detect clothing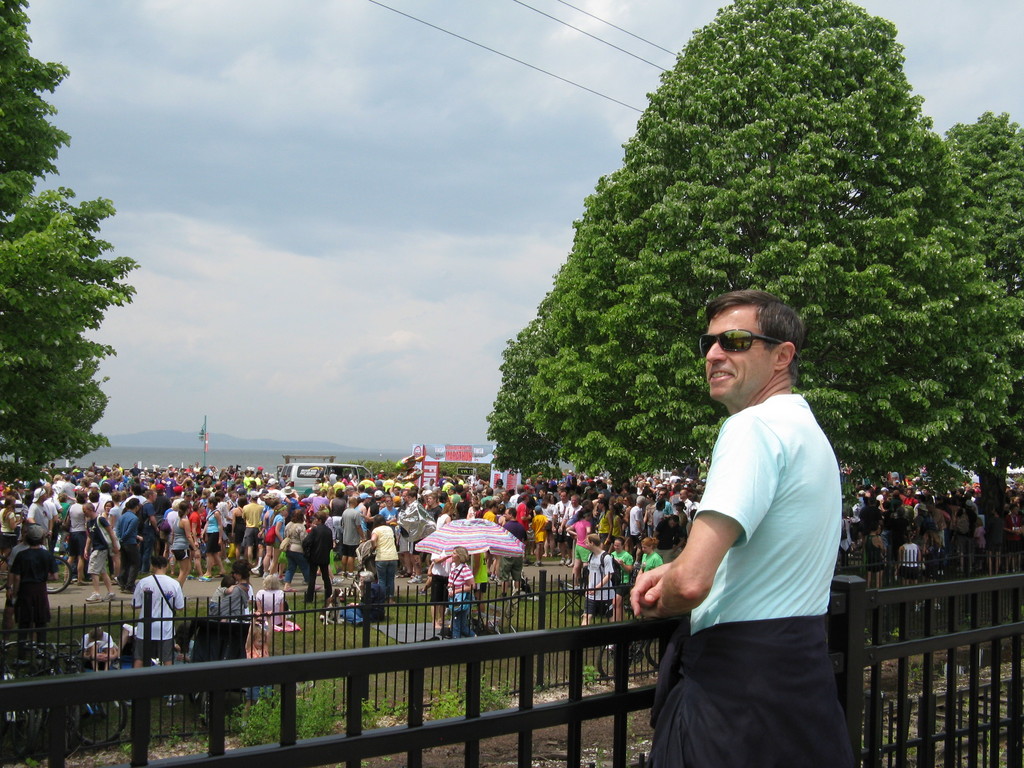
l=300, t=516, r=335, b=598
